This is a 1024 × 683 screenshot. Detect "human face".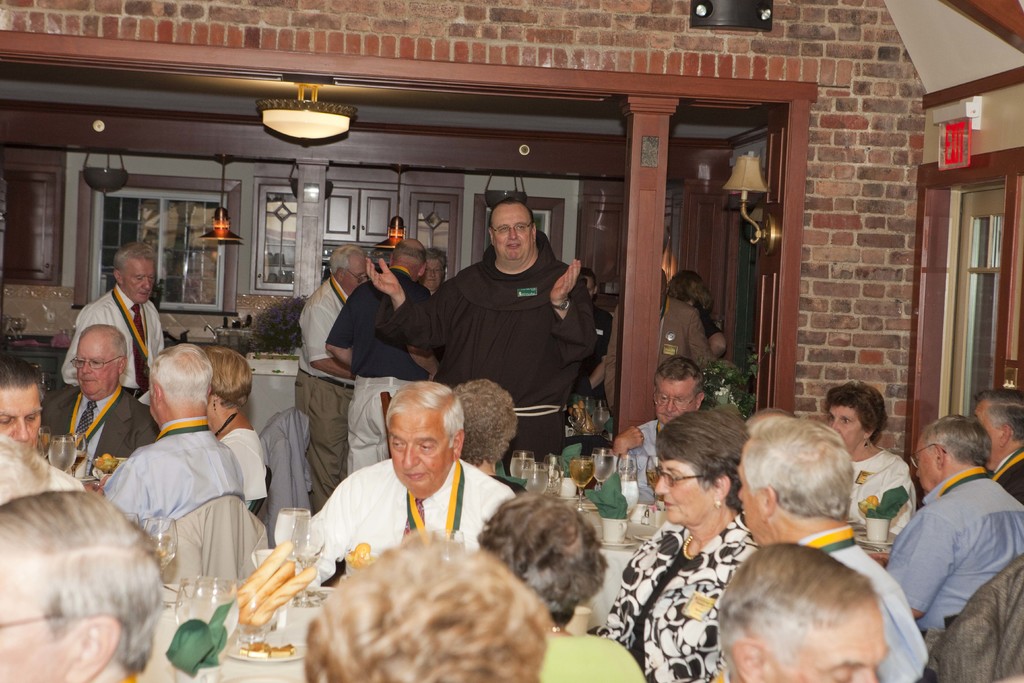
left=389, top=409, right=454, bottom=490.
